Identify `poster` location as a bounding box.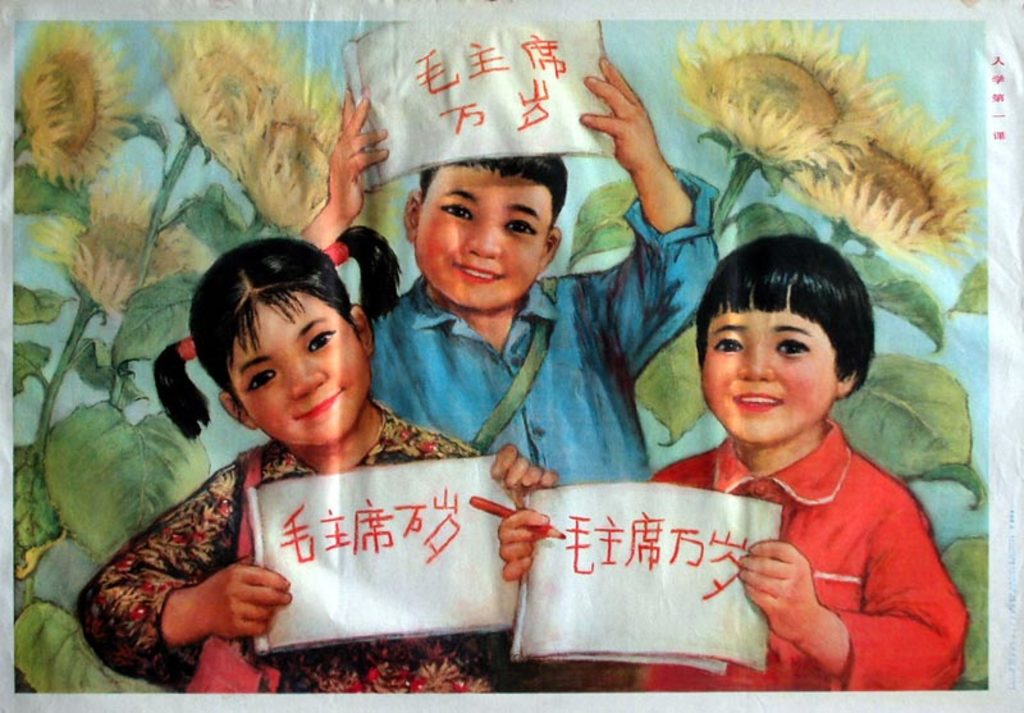
(left=4, top=0, right=1023, bottom=712).
